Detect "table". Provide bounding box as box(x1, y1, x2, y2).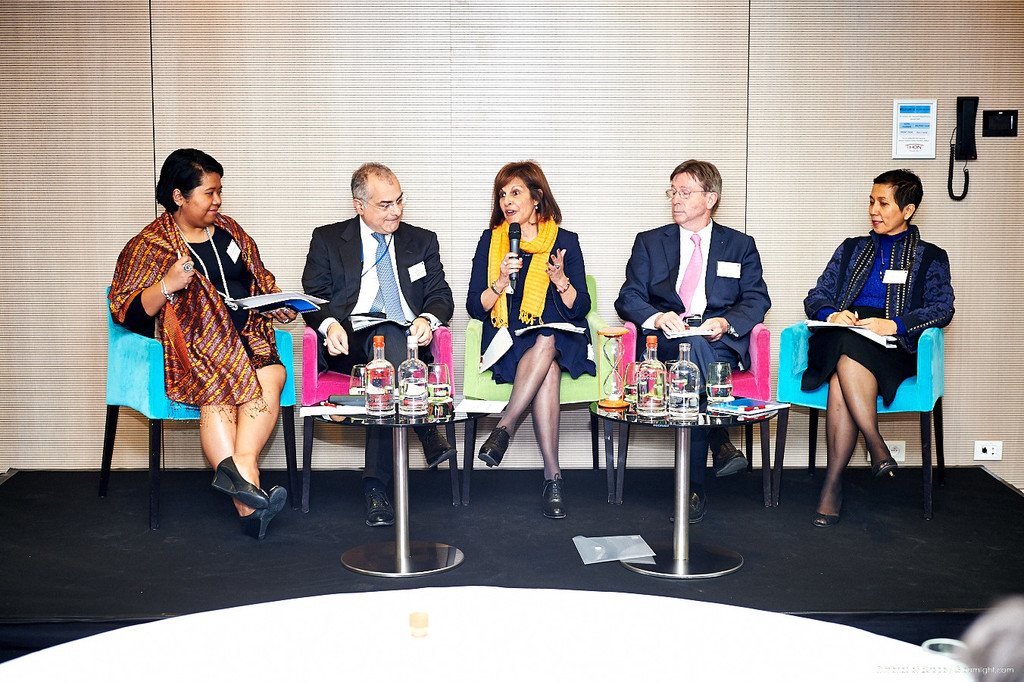
box(0, 587, 972, 681).
